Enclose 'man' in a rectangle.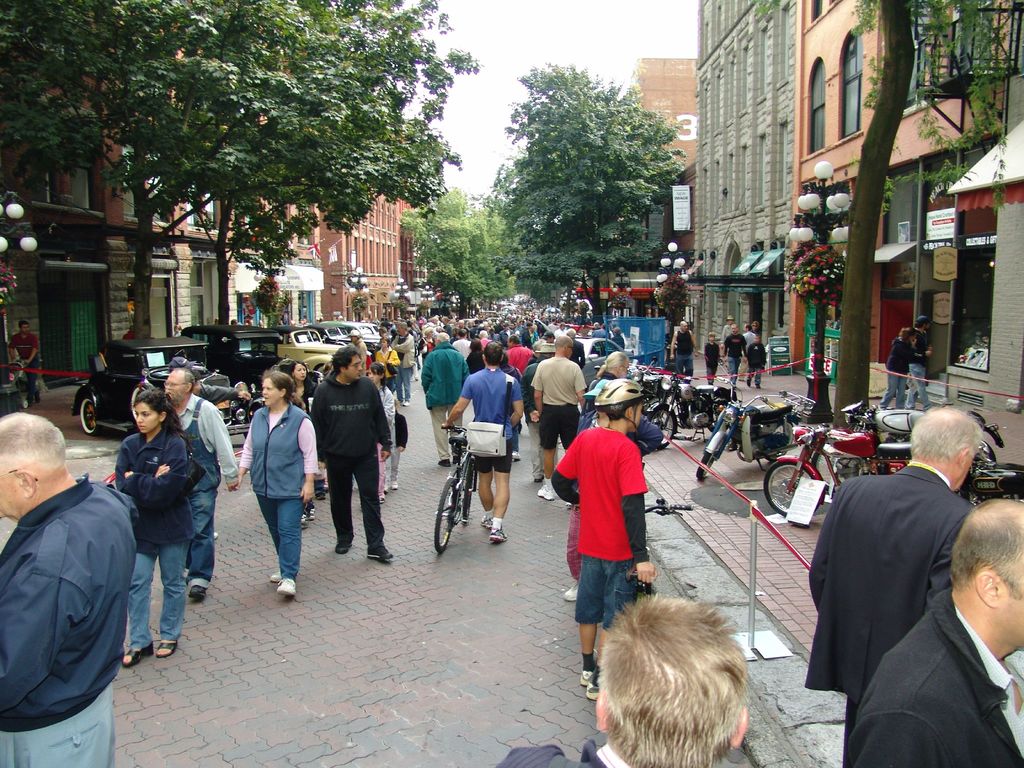
rect(310, 342, 394, 561).
